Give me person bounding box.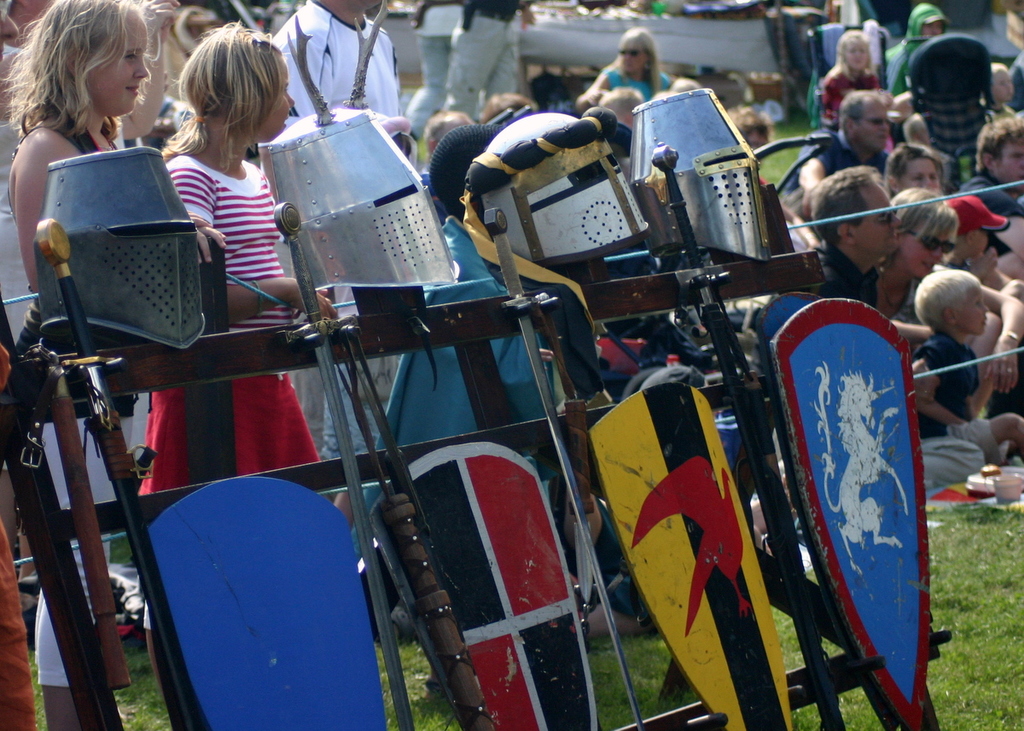
[906,265,1023,491].
